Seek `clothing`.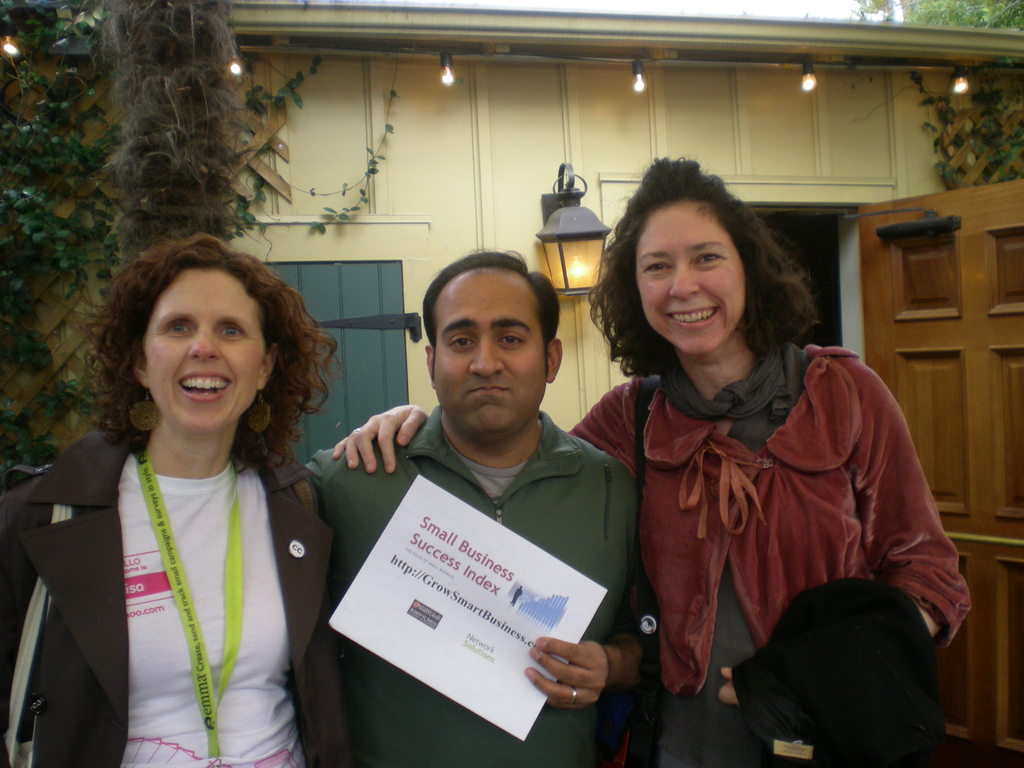
591, 321, 956, 749.
